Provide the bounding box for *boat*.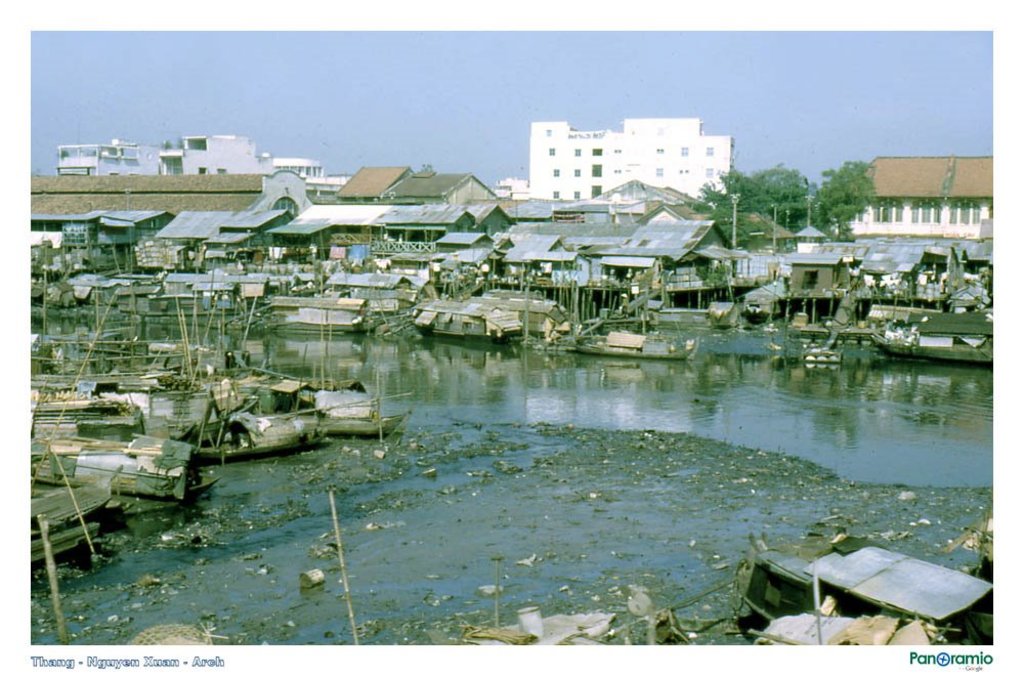
(580,312,695,358).
